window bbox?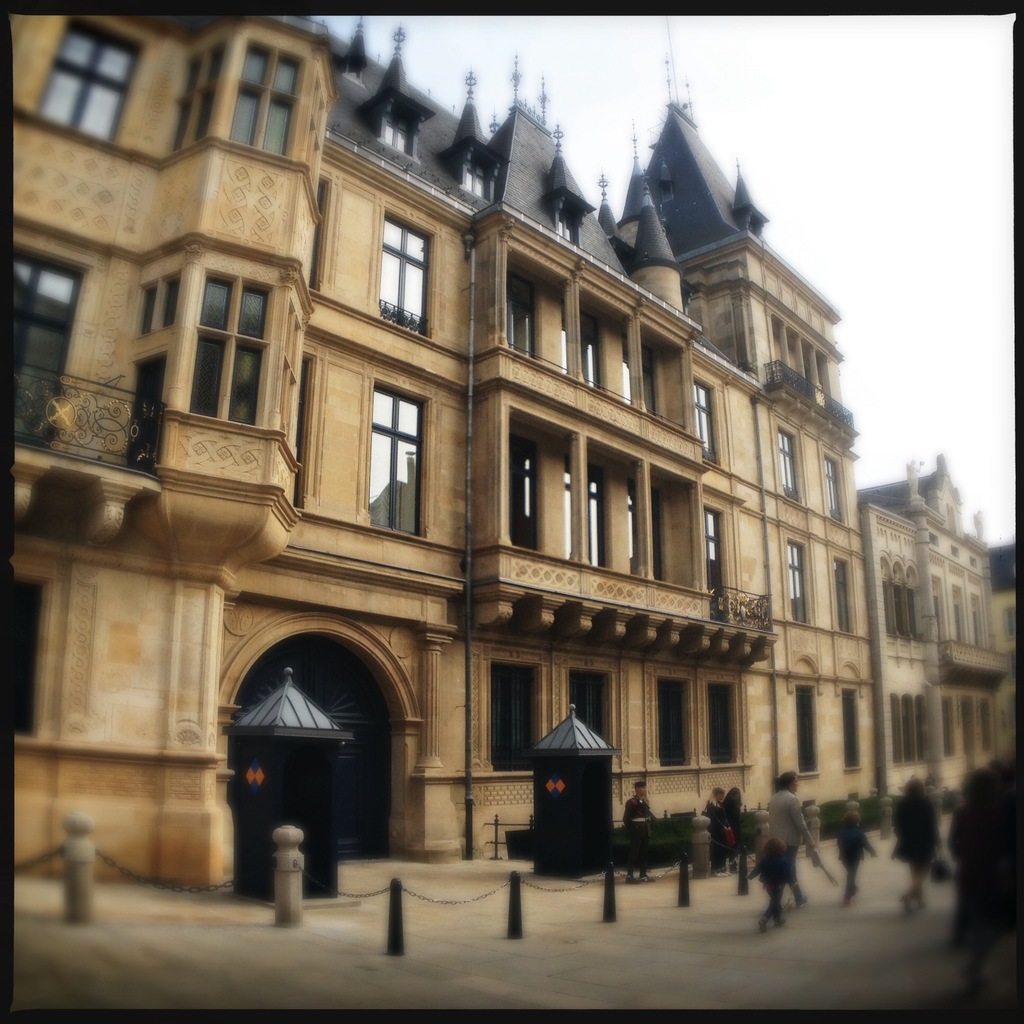
bbox=(221, 37, 307, 149)
